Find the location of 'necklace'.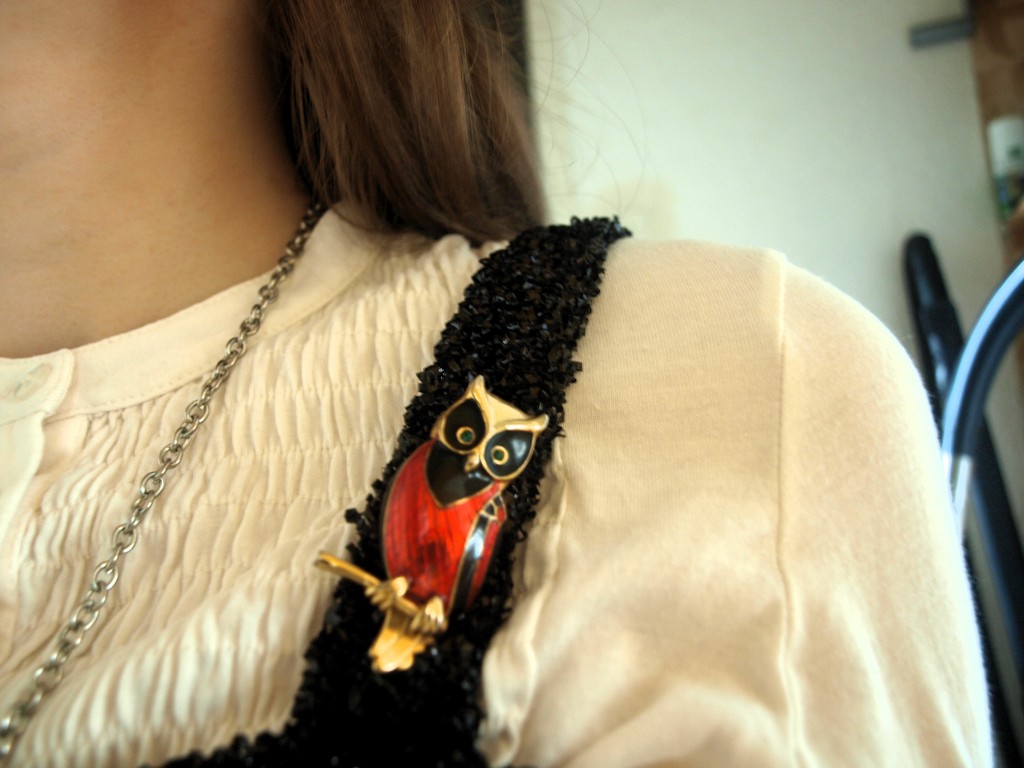
Location: l=40, t=184, r=324, b=699.
